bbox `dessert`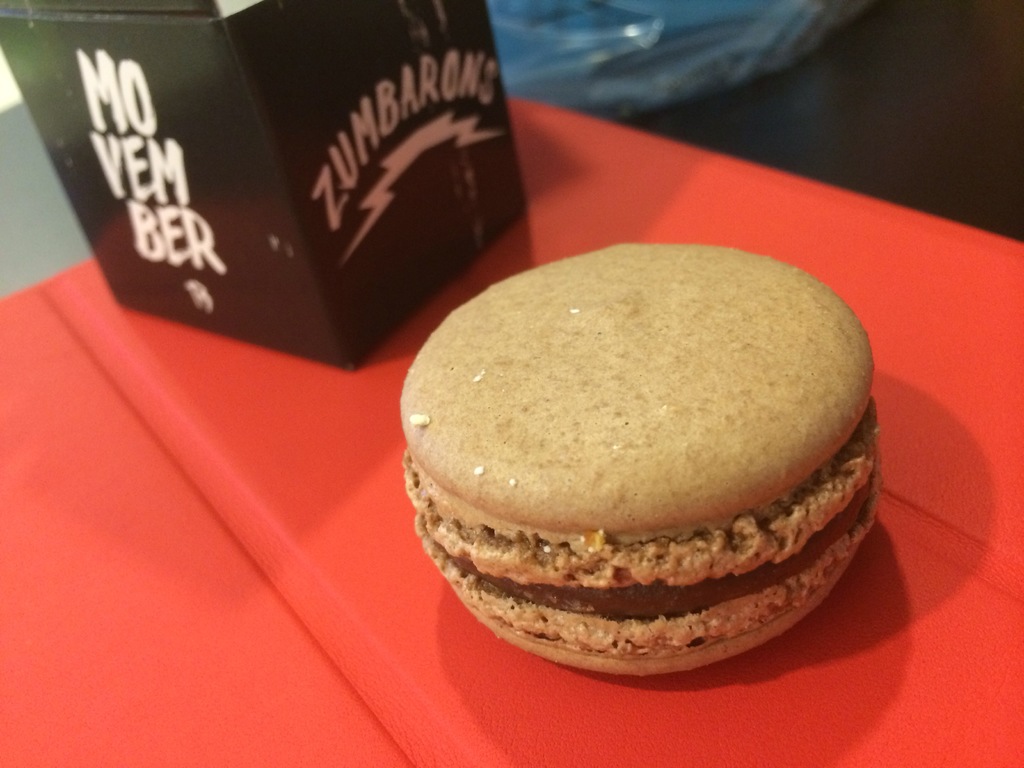
box=[399, 260, 881, 659]
